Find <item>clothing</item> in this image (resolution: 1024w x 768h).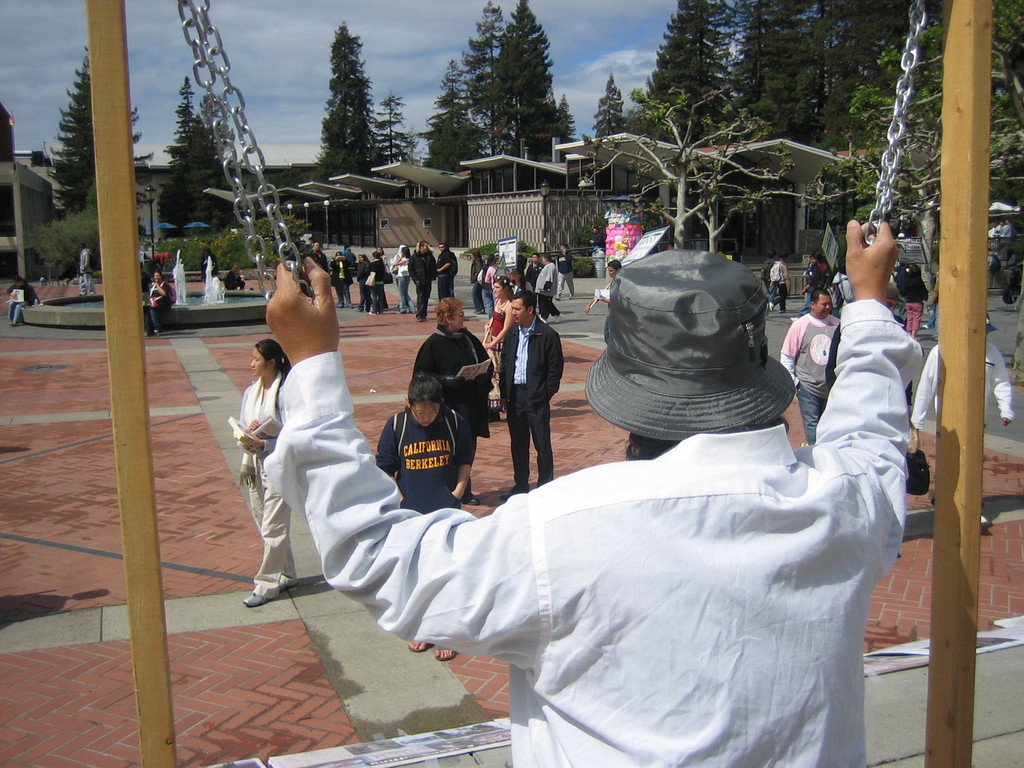
box(329, 257, 355, 303).
